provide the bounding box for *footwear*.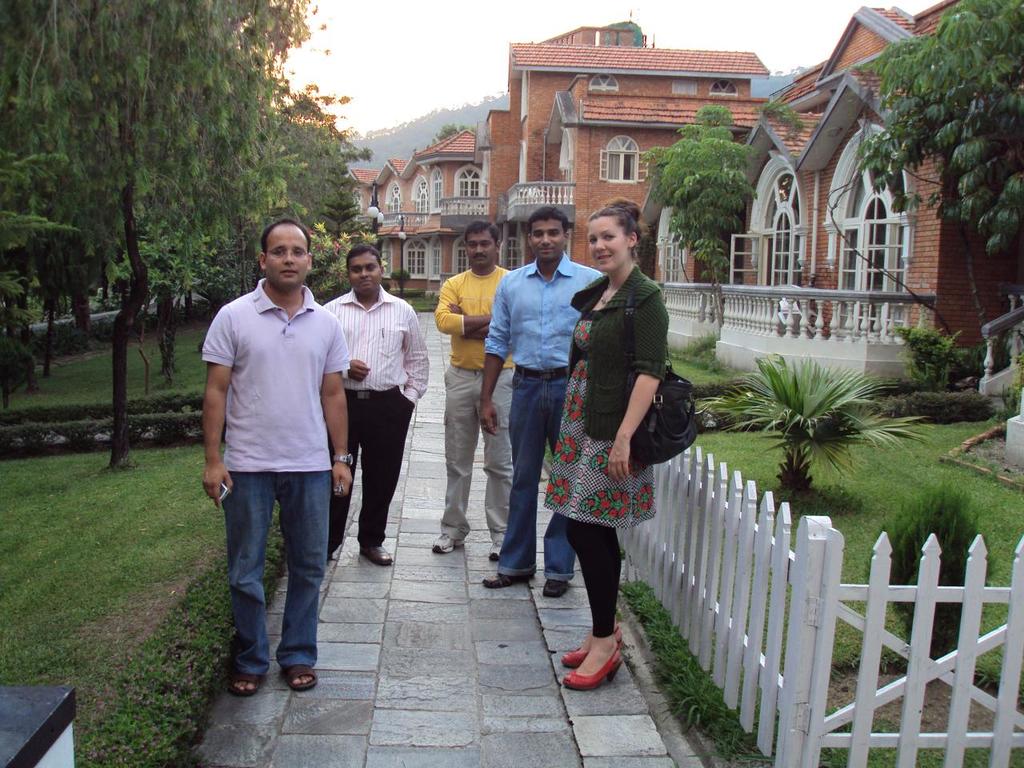
box(560, 632, 626, 664).
